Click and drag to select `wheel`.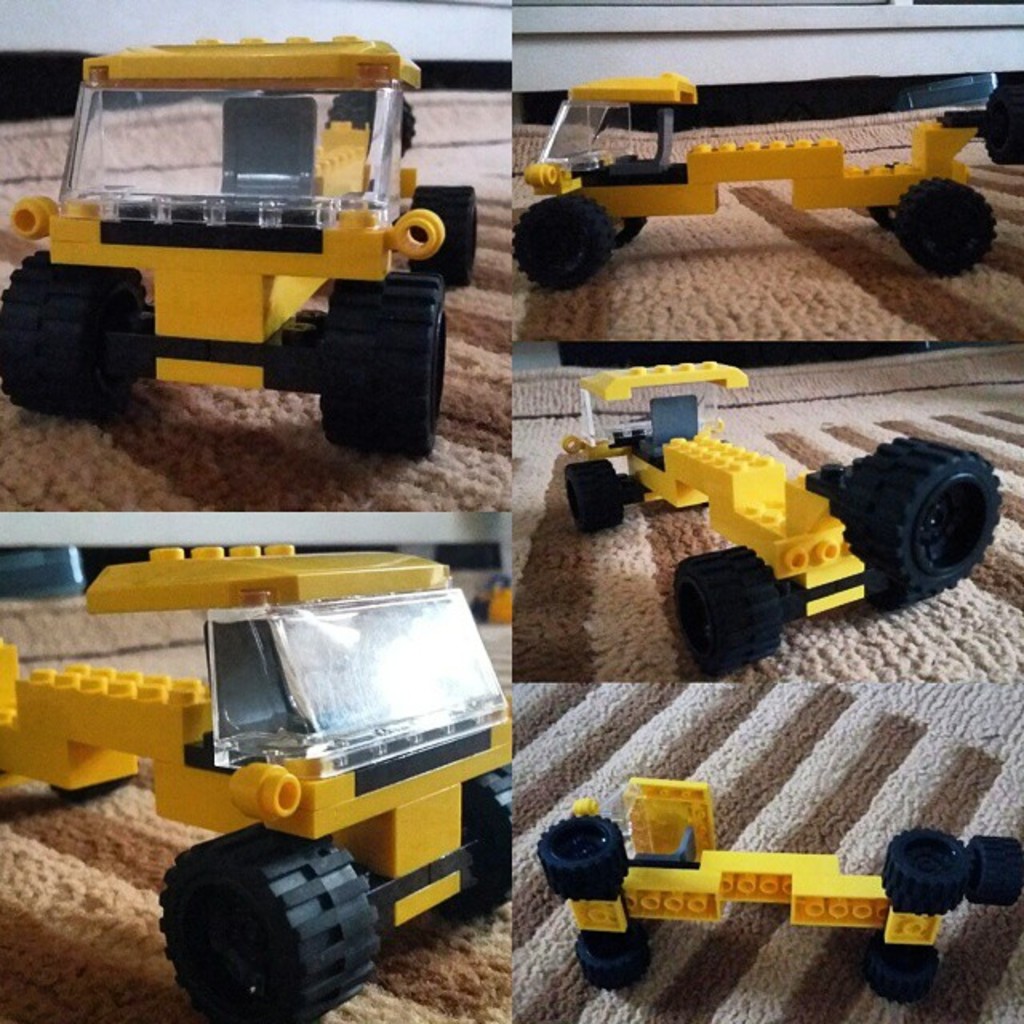
Selection: box(325, 264, 442, 458).
